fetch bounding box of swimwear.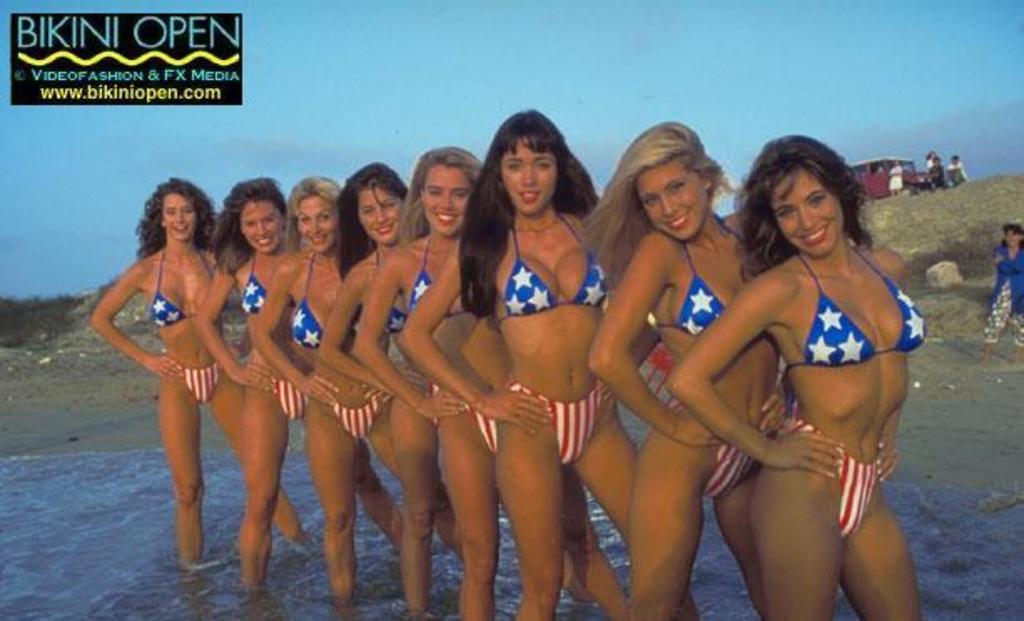
Bbox: [x1=503, y1=377, x2=613, y2=467].
